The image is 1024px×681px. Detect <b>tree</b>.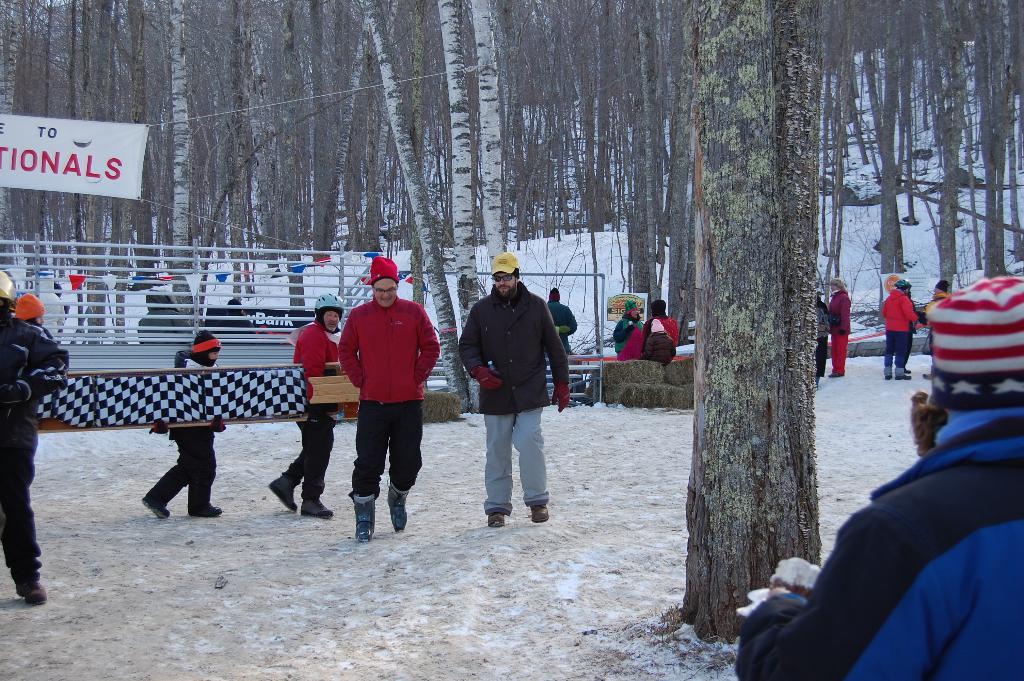
Detection: x1=675 y1=0 x2=824 y2=628.
